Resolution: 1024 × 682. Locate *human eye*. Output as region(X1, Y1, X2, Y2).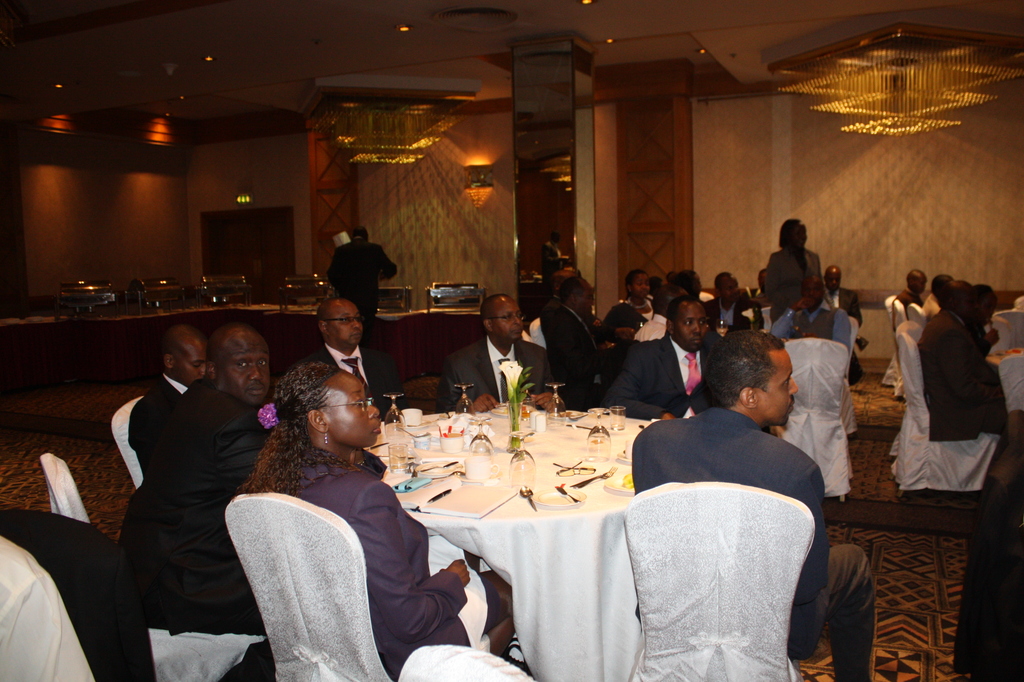
region(339, 318, 349, 324).
